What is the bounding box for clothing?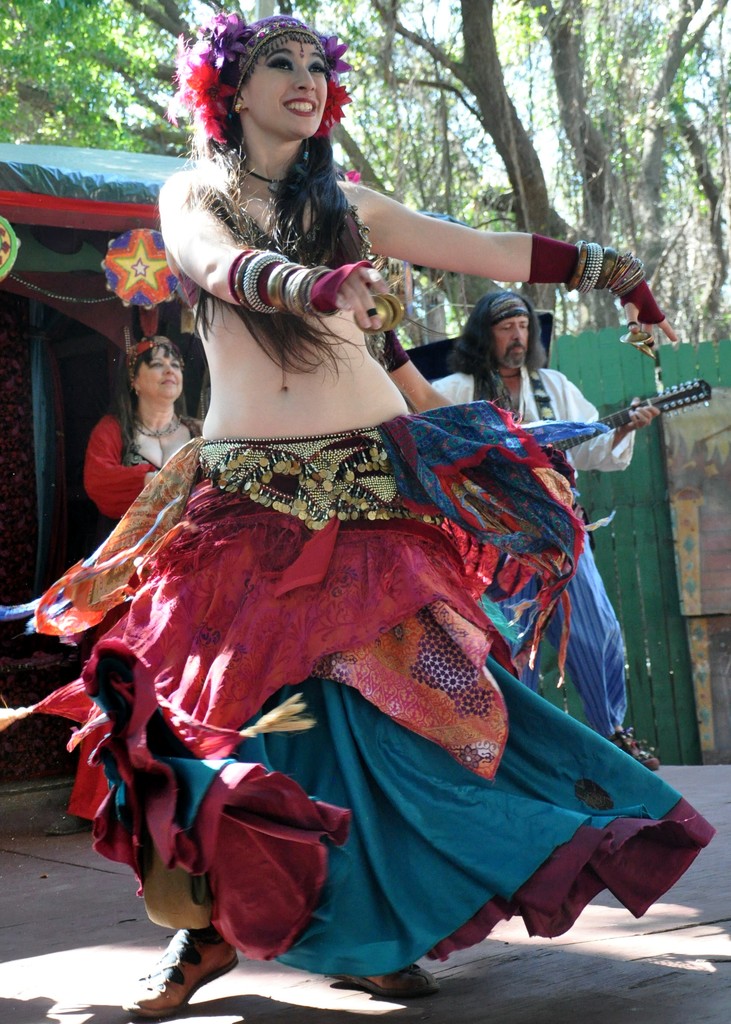
(x1=86, y1=414, x2=200, y2=519).
